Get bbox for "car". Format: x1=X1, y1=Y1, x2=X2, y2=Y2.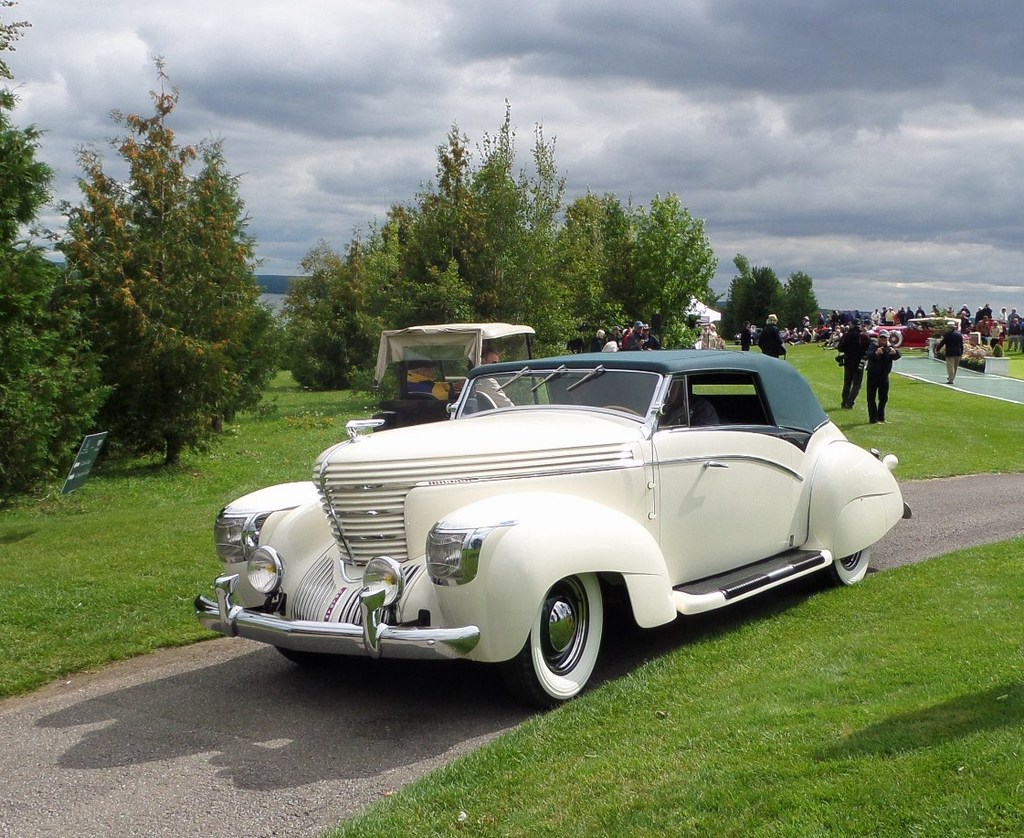
x1=198, y1=343, x2=871, y2=713.
